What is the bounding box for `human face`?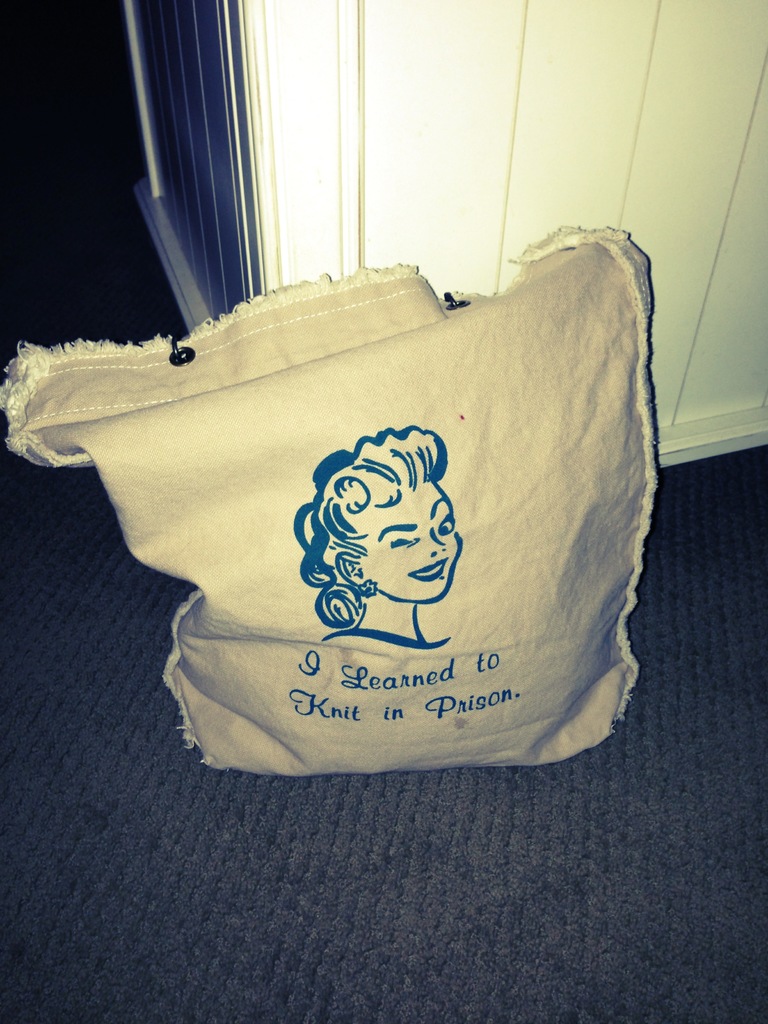
(left=364, top=477, right=460, bottom=597).
